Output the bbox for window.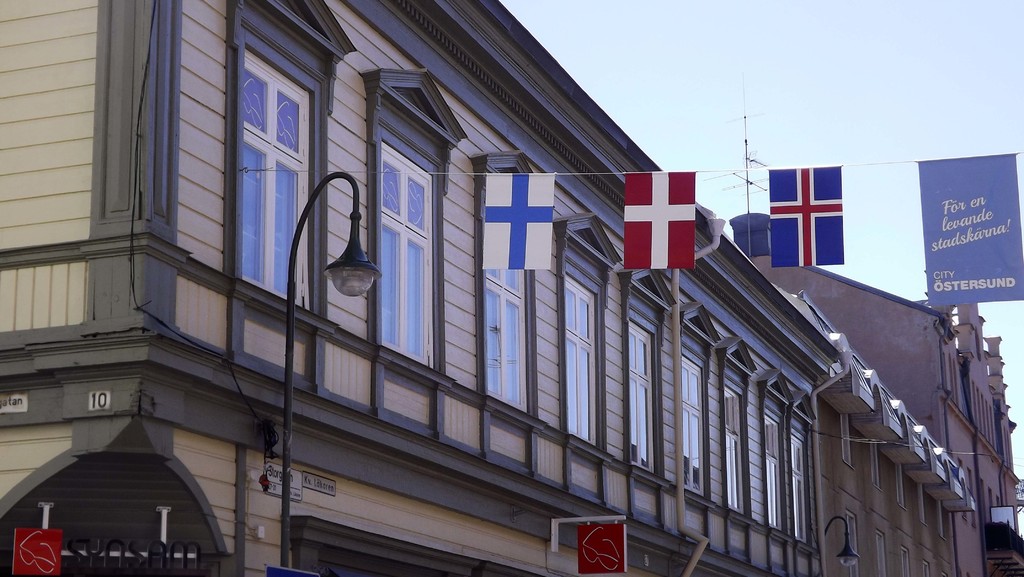
[left=629, top=317, right=657, bottom=476].
